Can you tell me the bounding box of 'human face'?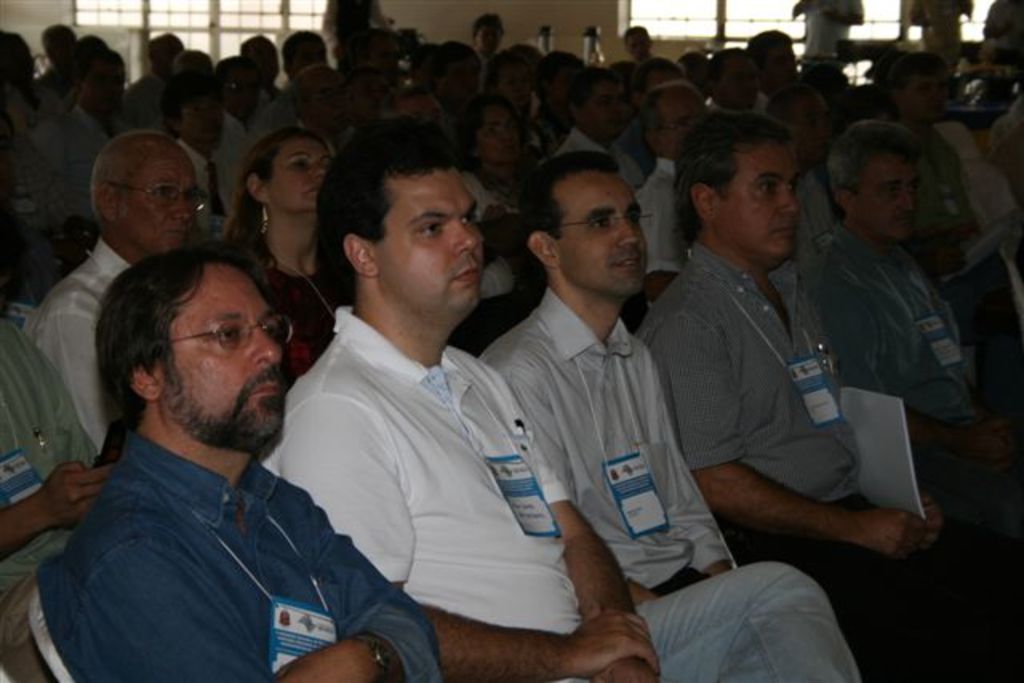
Rect(552, 171, 646, 293).
